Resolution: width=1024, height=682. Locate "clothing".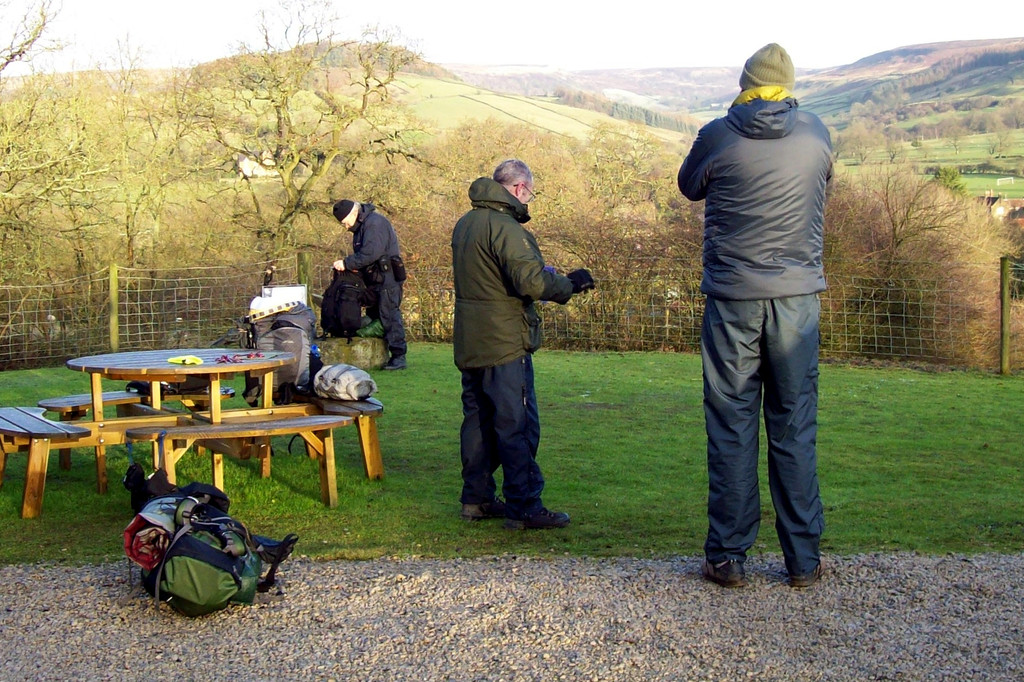
box=[455, 347, 540, 505].
